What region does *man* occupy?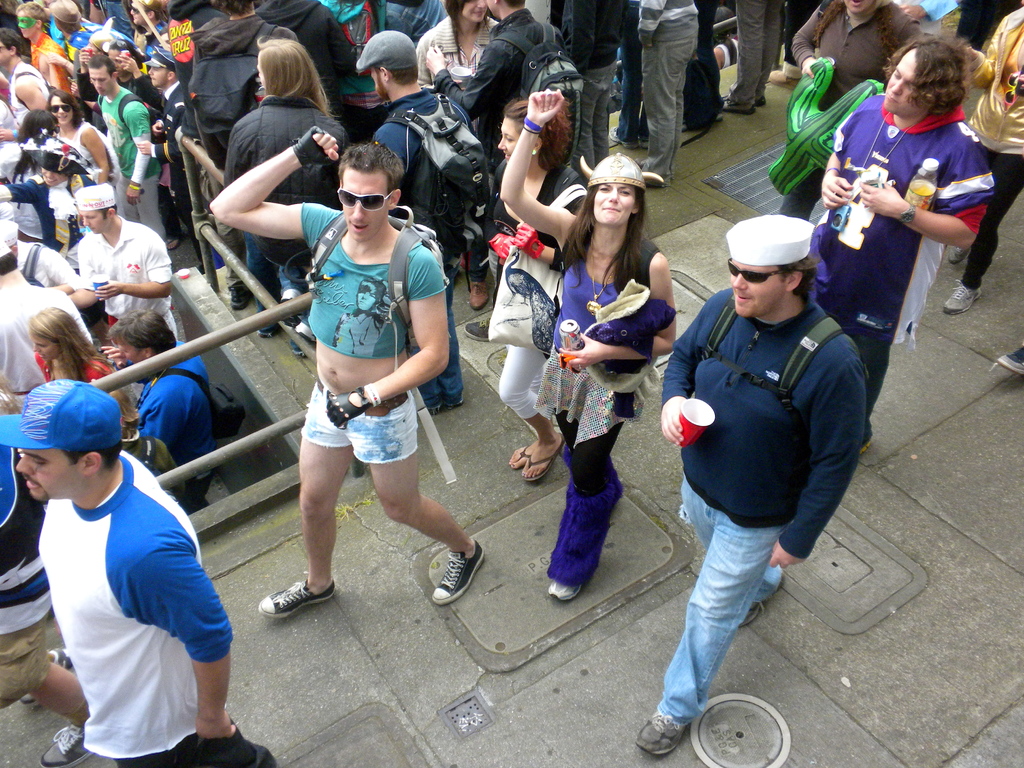
bbox=[806, 37, 996, 456].
